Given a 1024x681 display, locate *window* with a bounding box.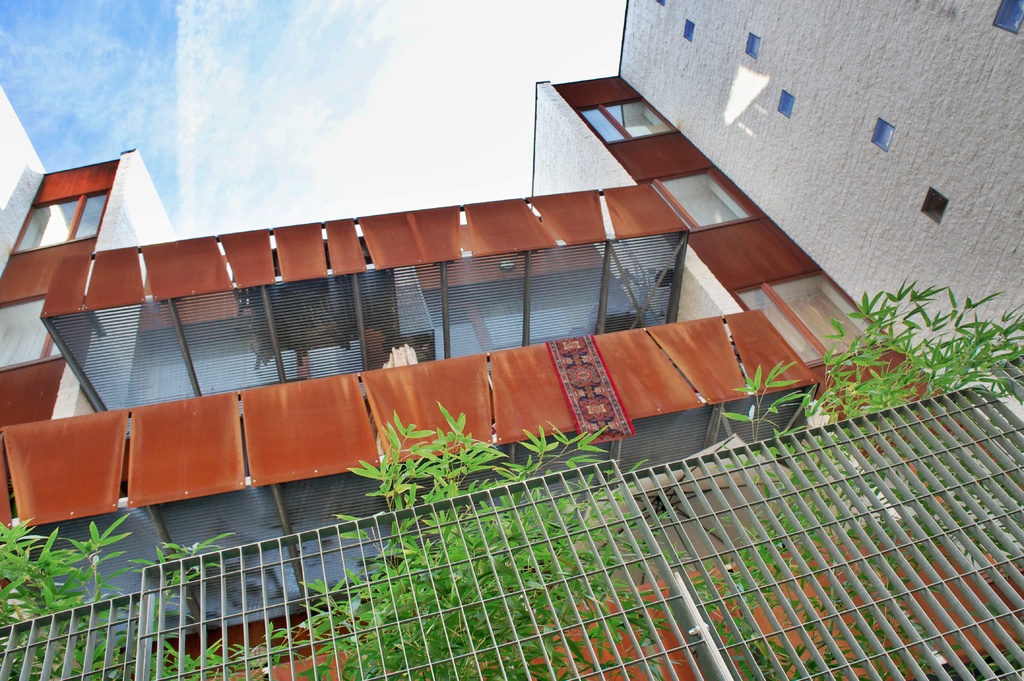
Located: box=[571, 90, 681, 148].
